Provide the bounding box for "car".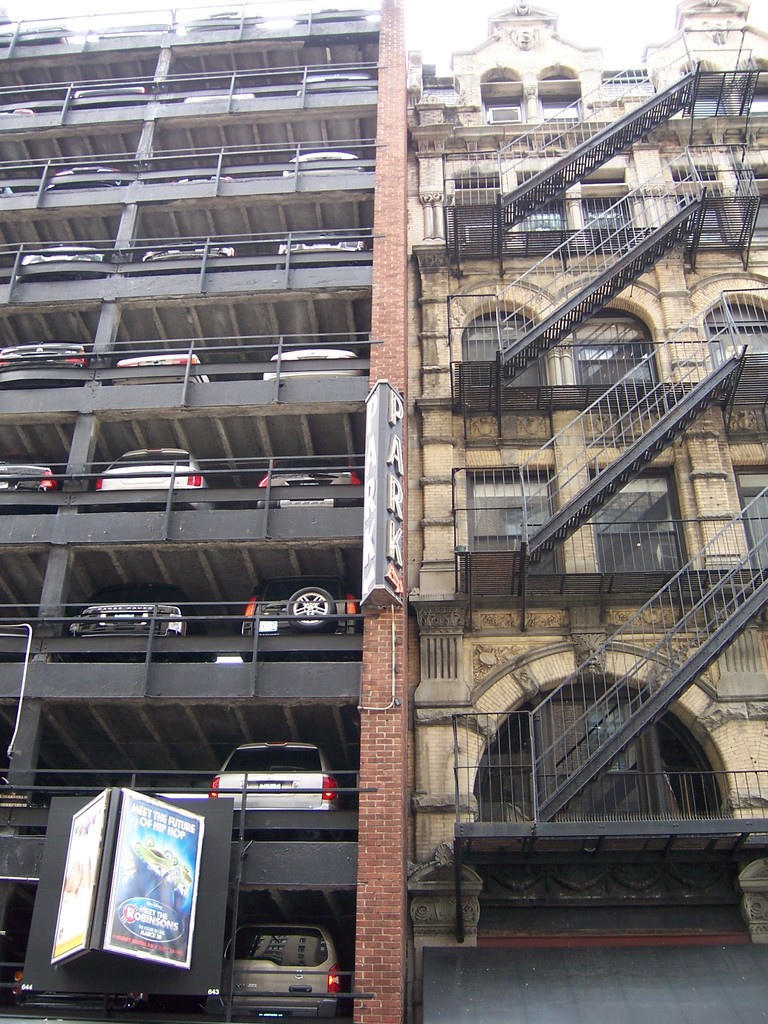
255,351,360,374.
